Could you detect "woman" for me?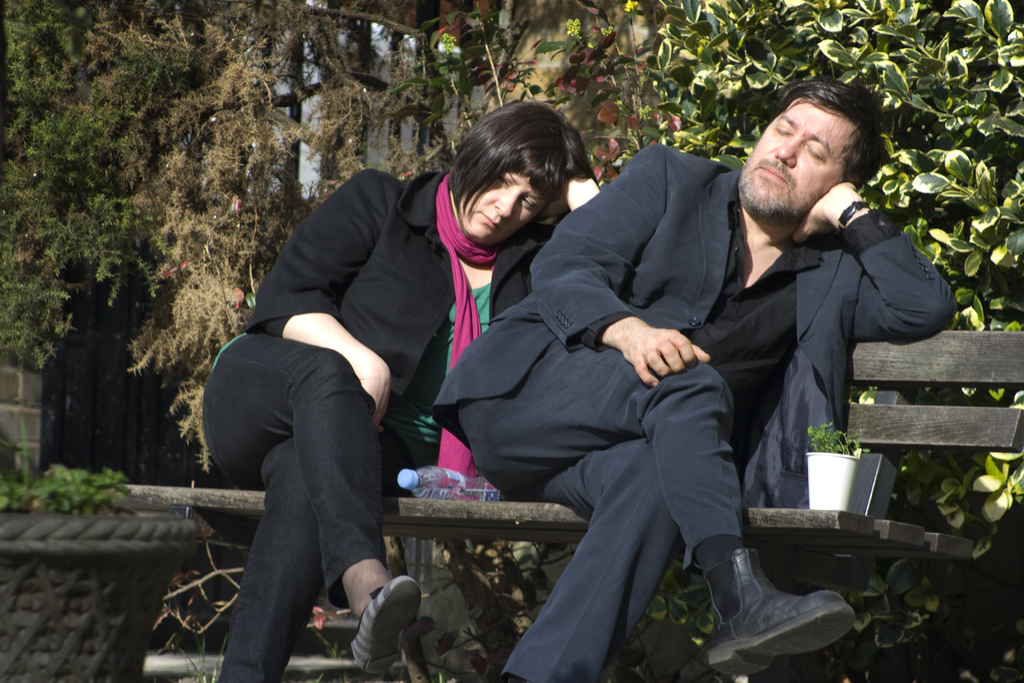
Detection result: (left=216, top=103, right=580, bottom=661).
